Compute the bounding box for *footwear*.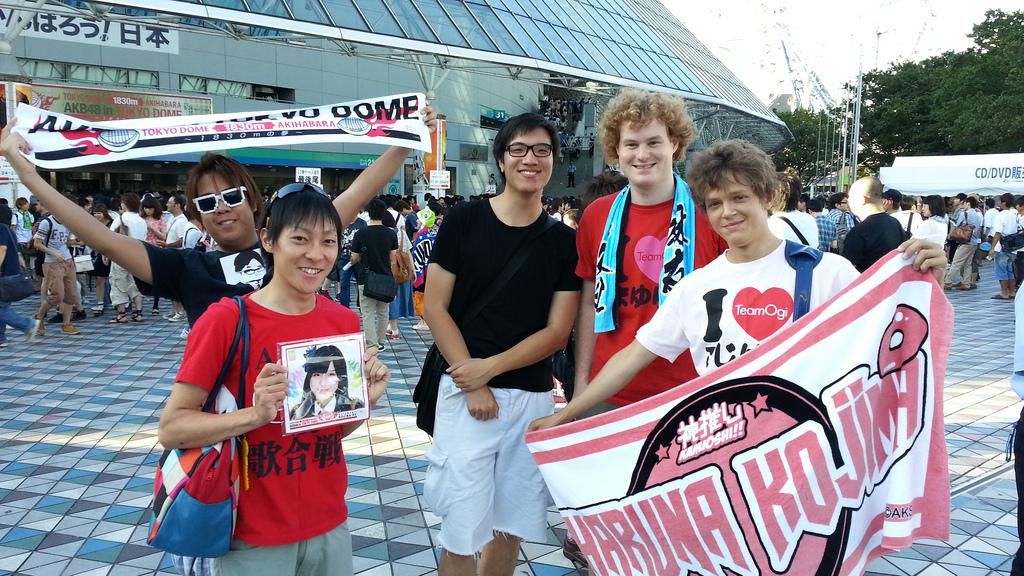
(946, 280, 952, 288).
